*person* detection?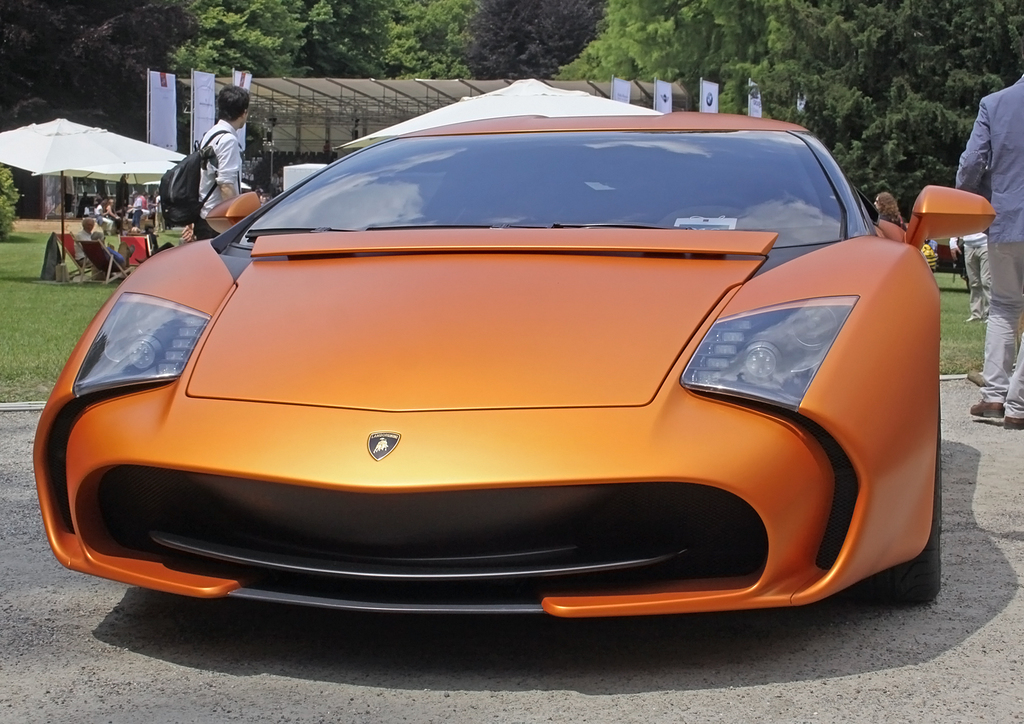
(left=875, top=194, right=907, bottom=230)
